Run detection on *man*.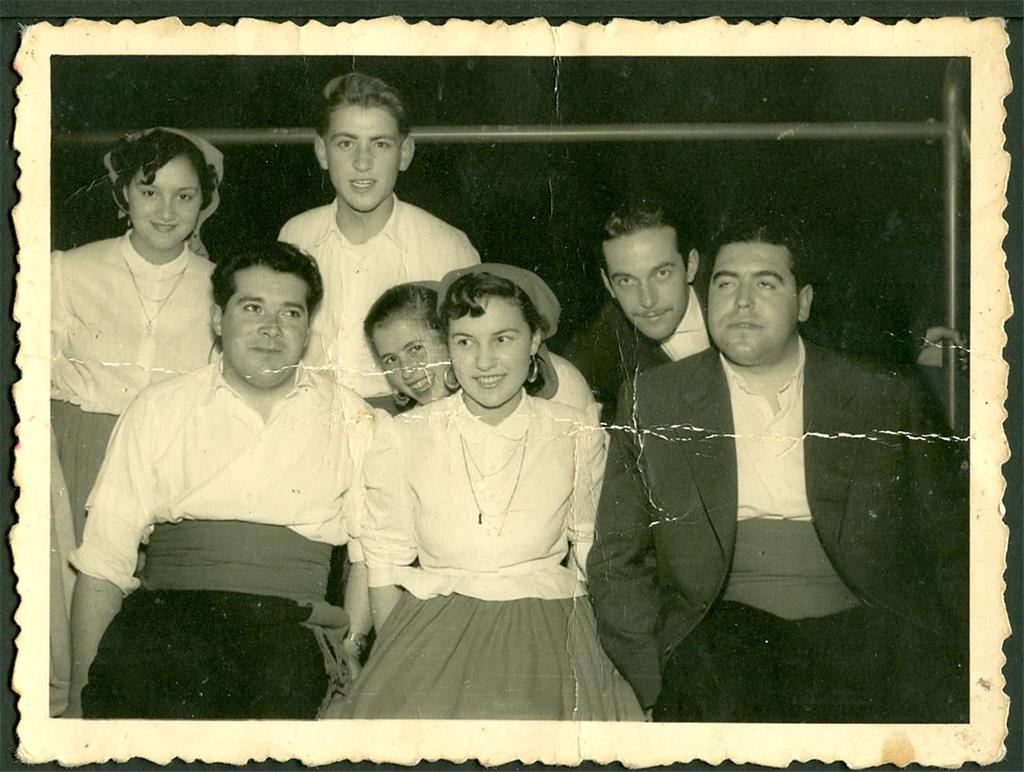
Result: region(64, 237, 370, 725).
